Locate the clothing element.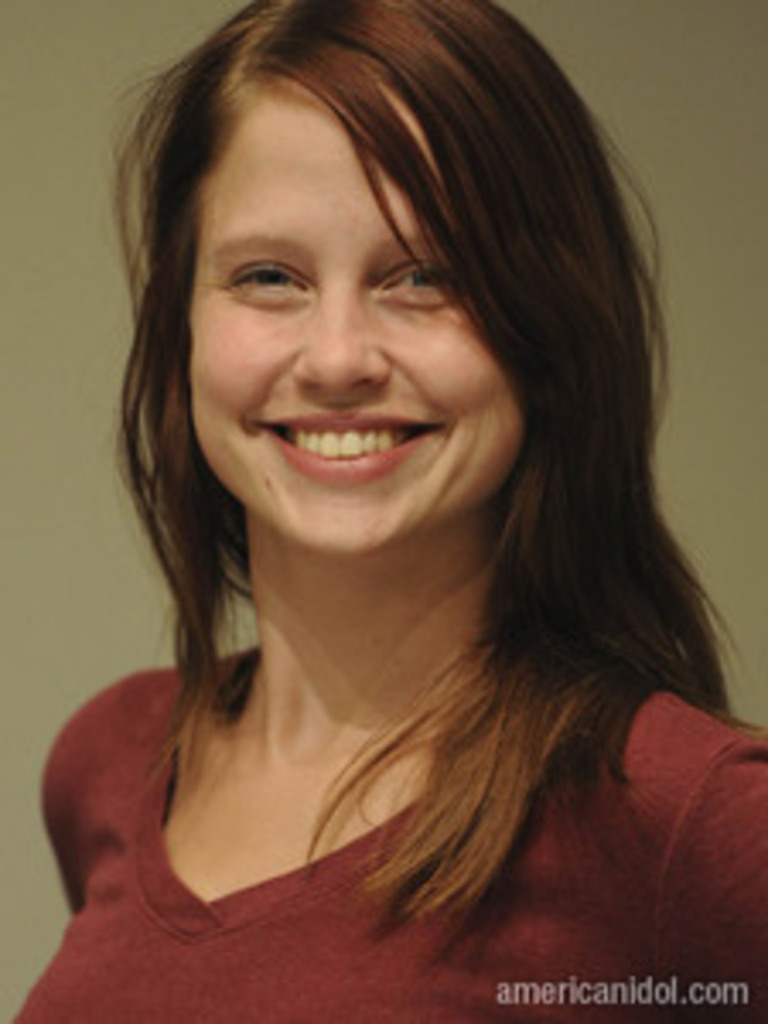
Element bbox: {"left": 0, "top": 642, "right": 765, "bottom": 1021}.
